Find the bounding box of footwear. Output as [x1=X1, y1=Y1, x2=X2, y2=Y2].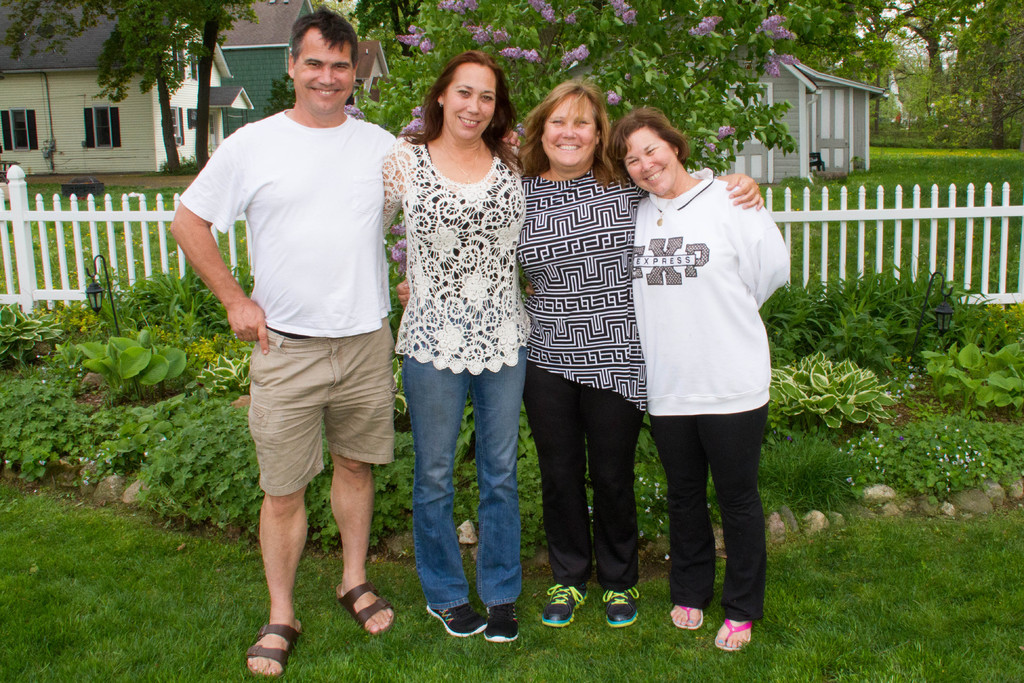
[x1=541, y1=581, x2=589, y2=630].
